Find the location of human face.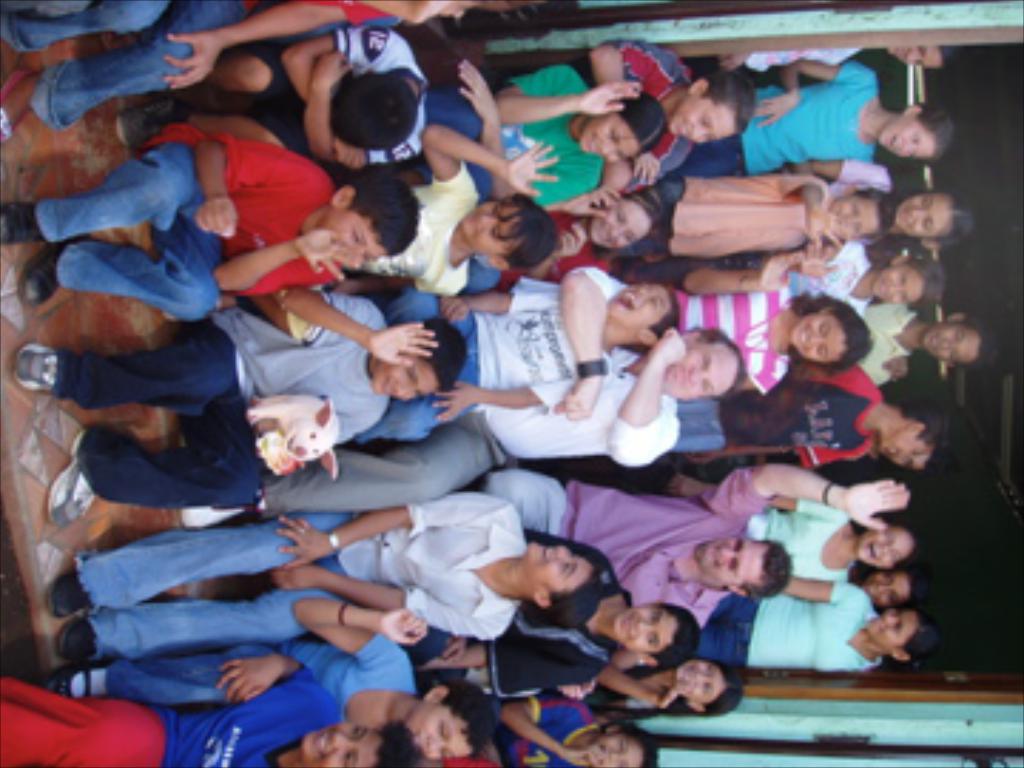
Location: bbox(868, 609, 919, 643).
